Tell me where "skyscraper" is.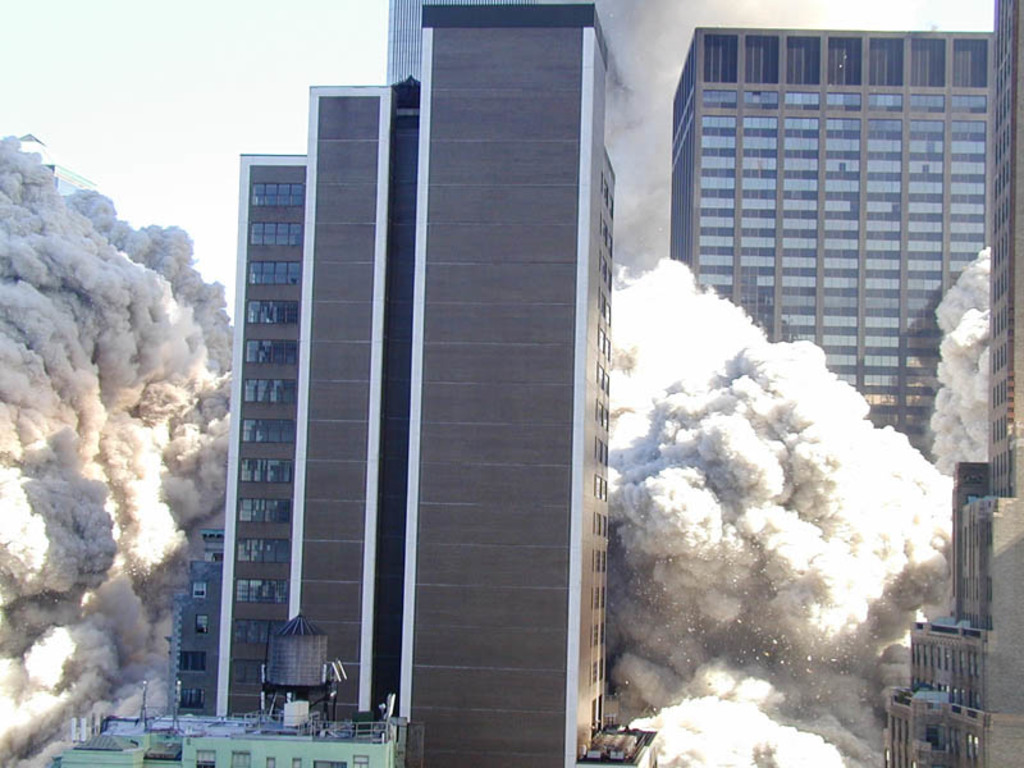
"skyscraper" is at crop(667, 22, 993, 480).
